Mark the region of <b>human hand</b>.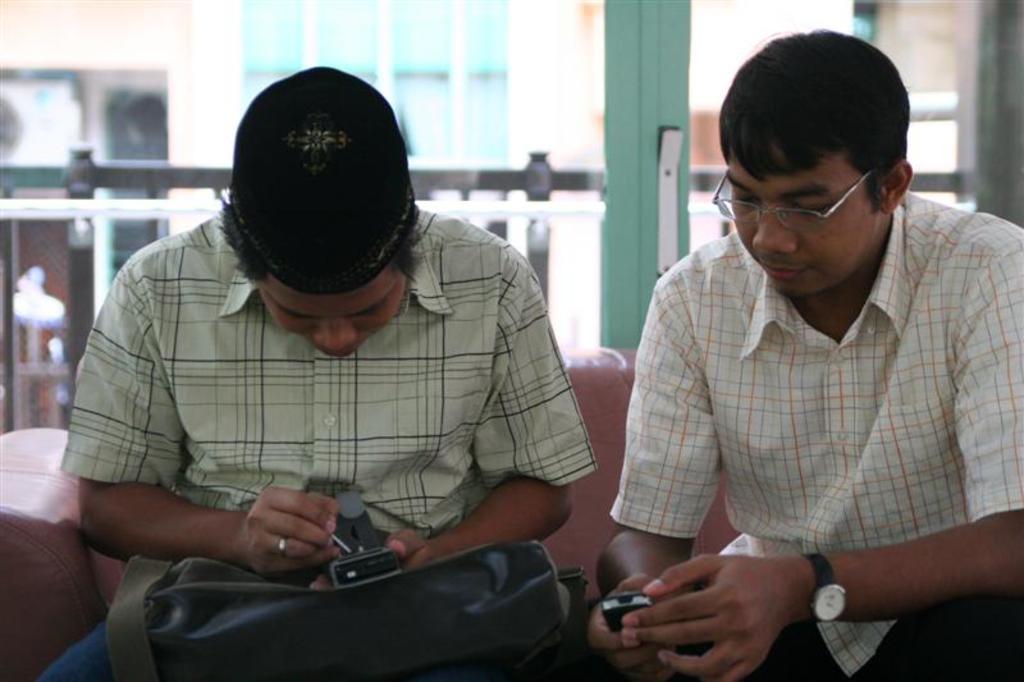
Region: 618/546/858/659.
